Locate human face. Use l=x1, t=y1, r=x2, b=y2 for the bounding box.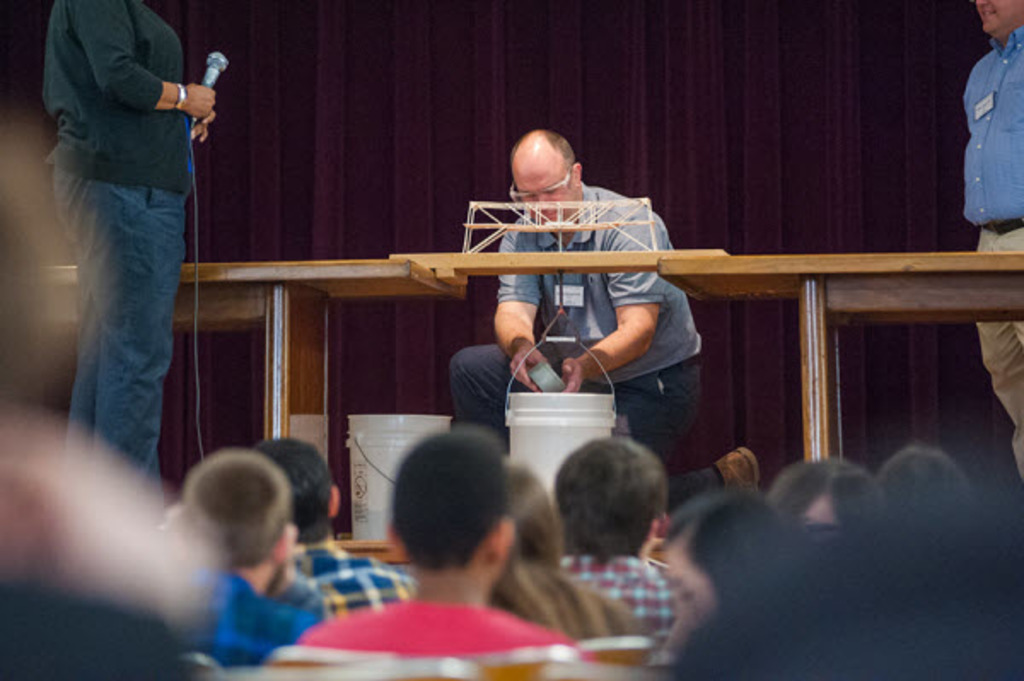
l=973, t=0, r=1022, b=31.
